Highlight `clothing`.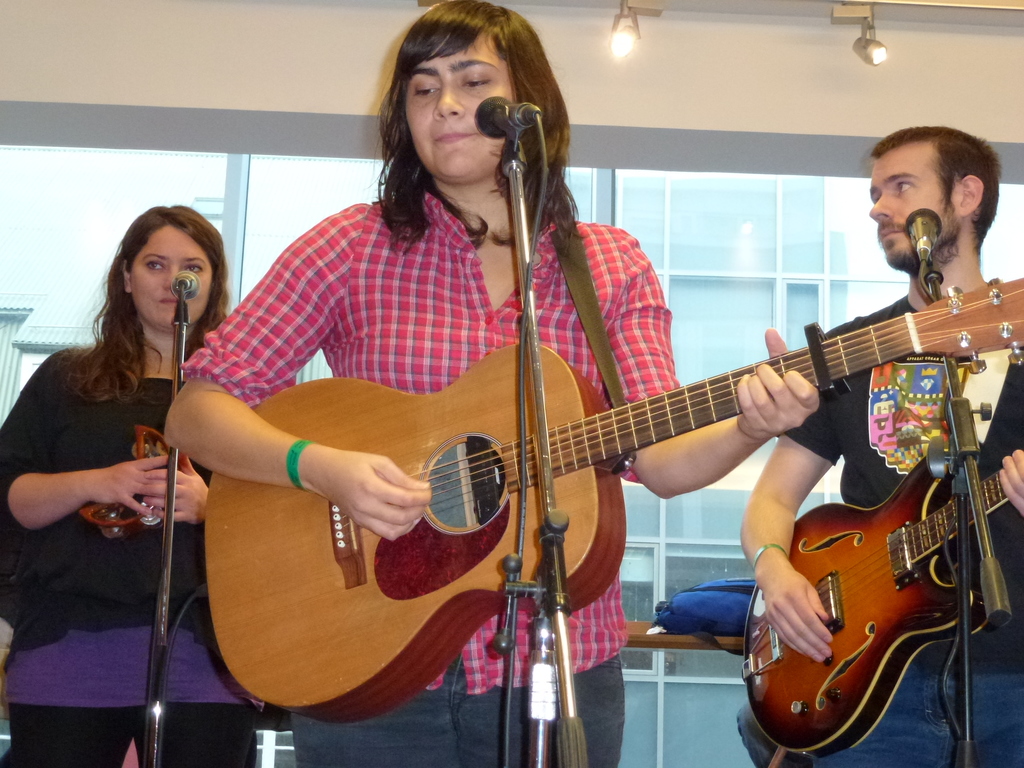
Highlighted region: (left=771, top=288, right=1023, bottom=767).
